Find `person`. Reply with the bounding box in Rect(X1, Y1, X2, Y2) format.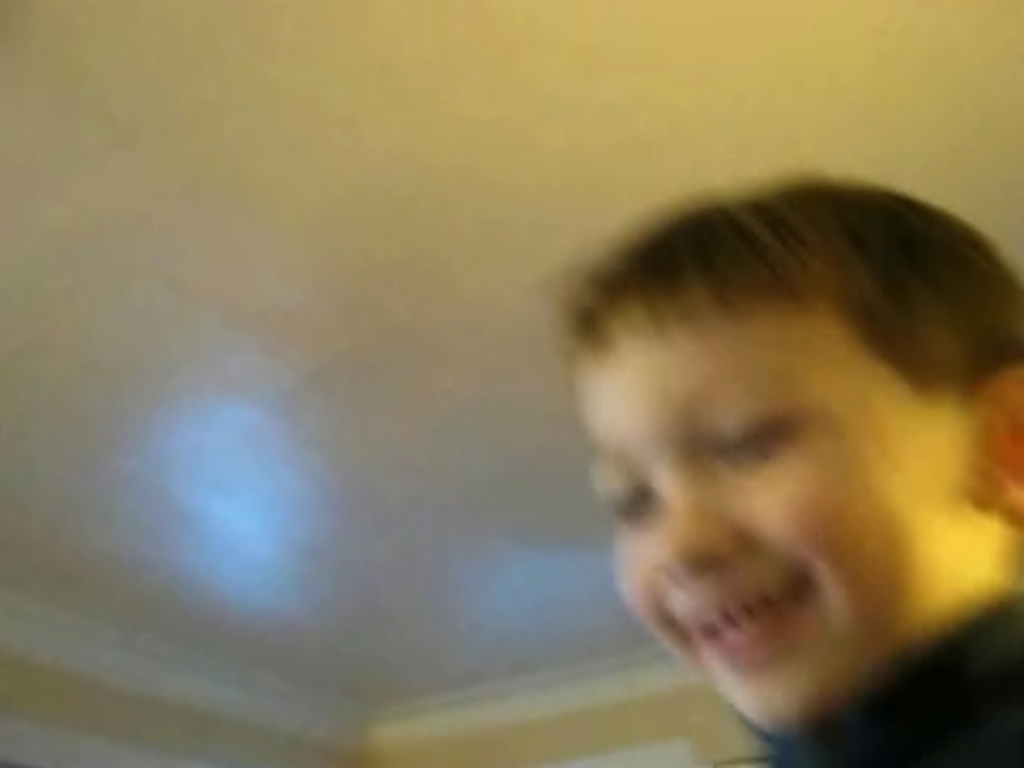
Rect(496, 134, 1023, 767).
